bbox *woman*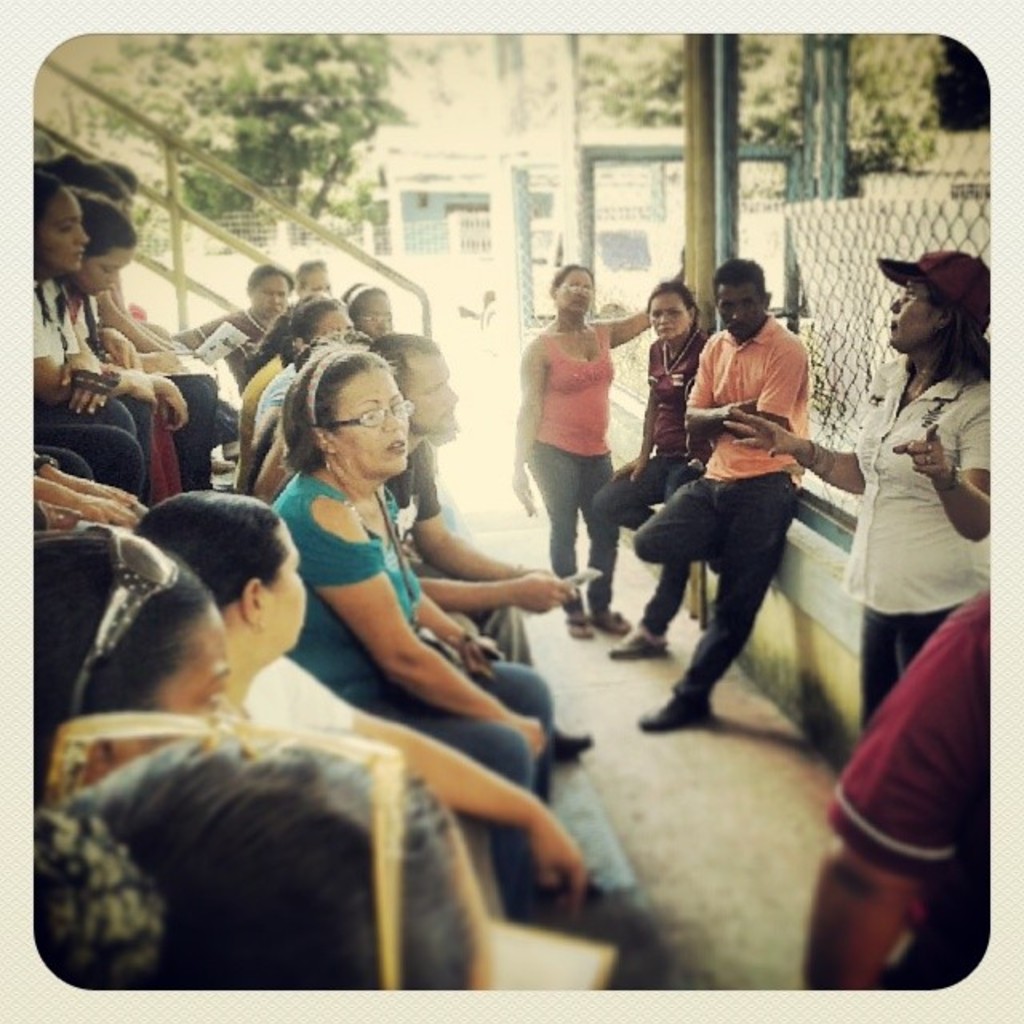
[586, 274, 710, 648]
